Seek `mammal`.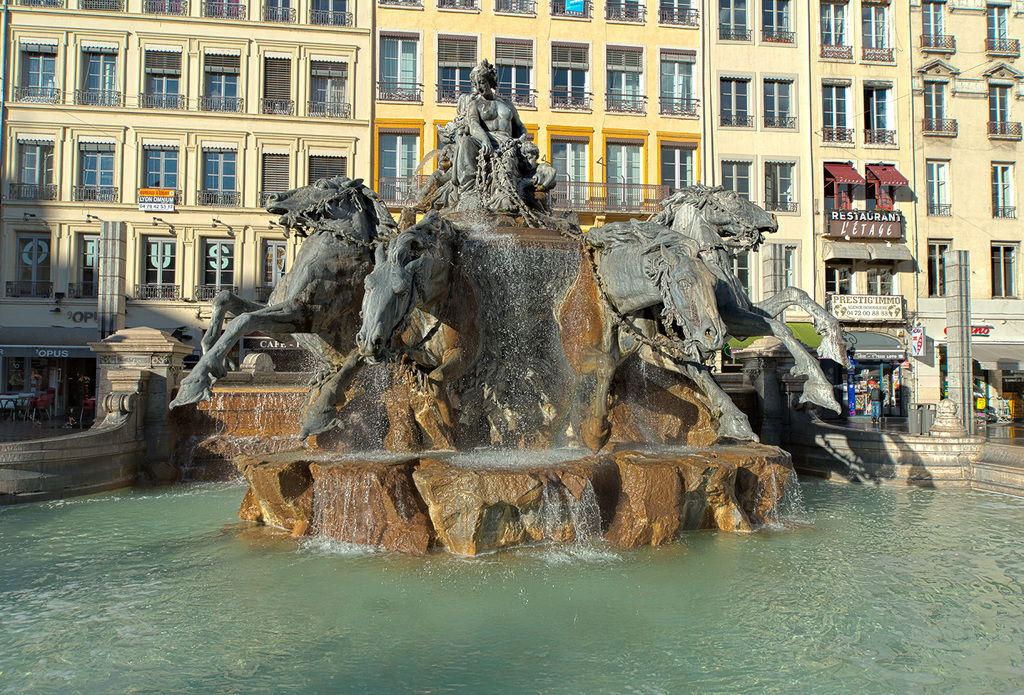
box=[450, 56, 557, 187].
